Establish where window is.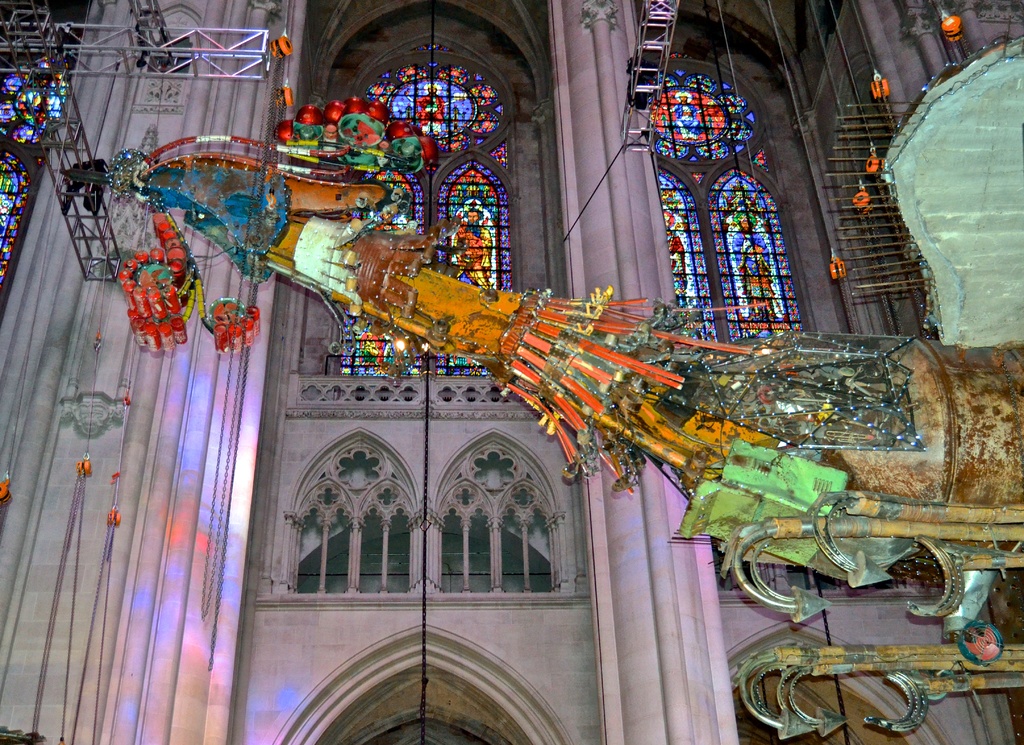
Established at pyautogui.locateOnScreen(296, 431, 416, 602).
